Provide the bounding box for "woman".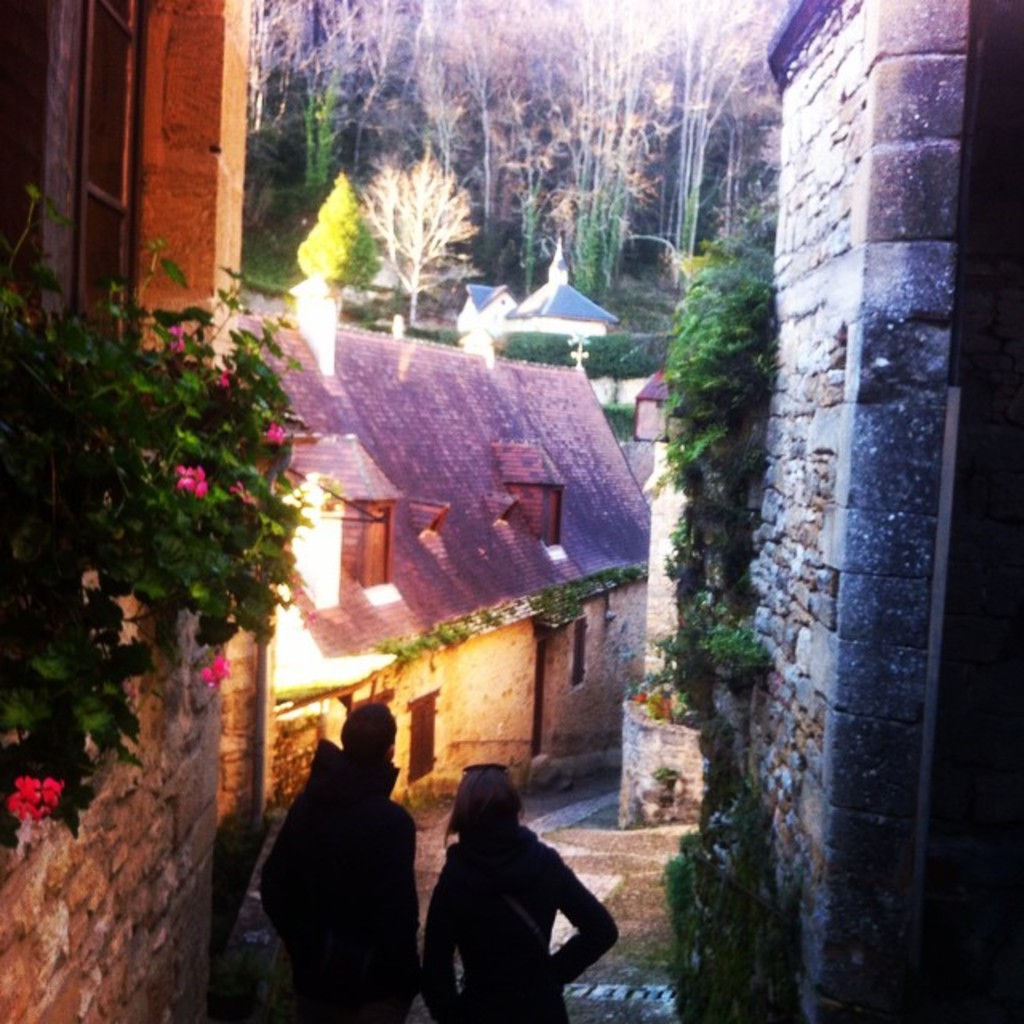
bbox=(408, 749, 616, 1018).
